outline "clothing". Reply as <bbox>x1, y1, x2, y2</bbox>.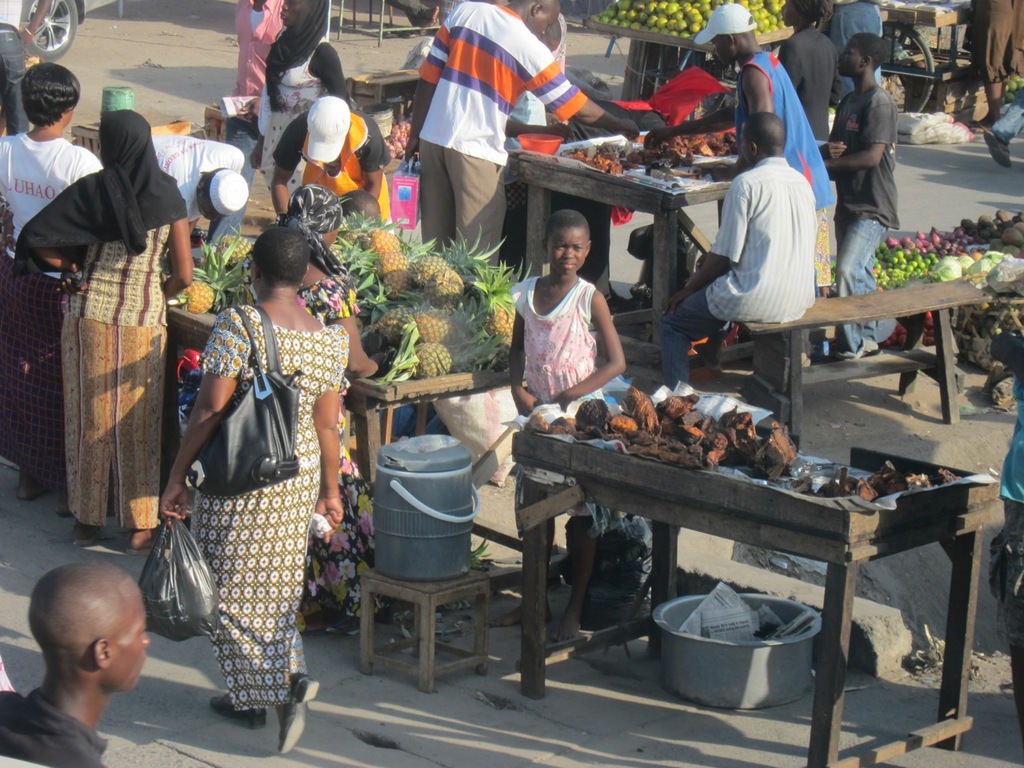
<bbox>420, 0, 594, 268</bbox>.
